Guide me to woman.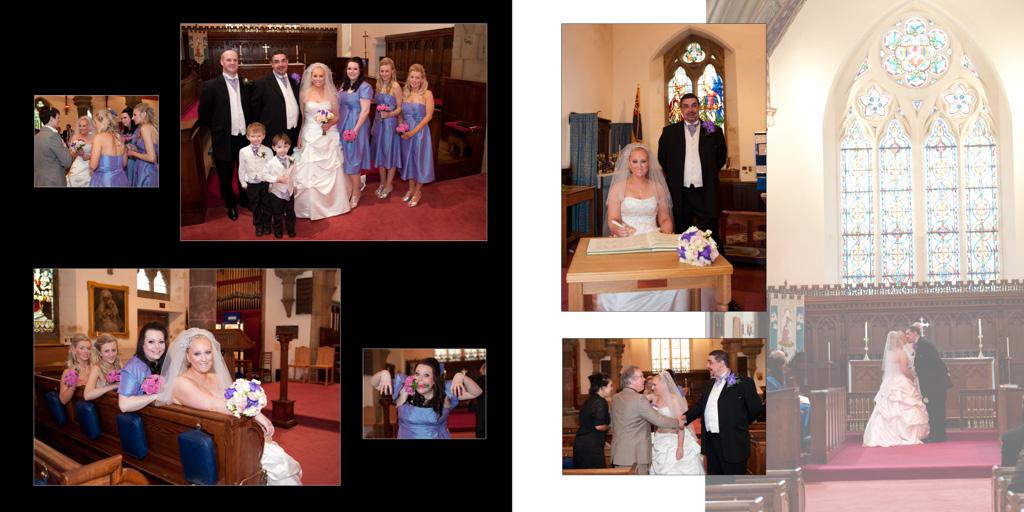
Guidance: 88,109,126,185.
